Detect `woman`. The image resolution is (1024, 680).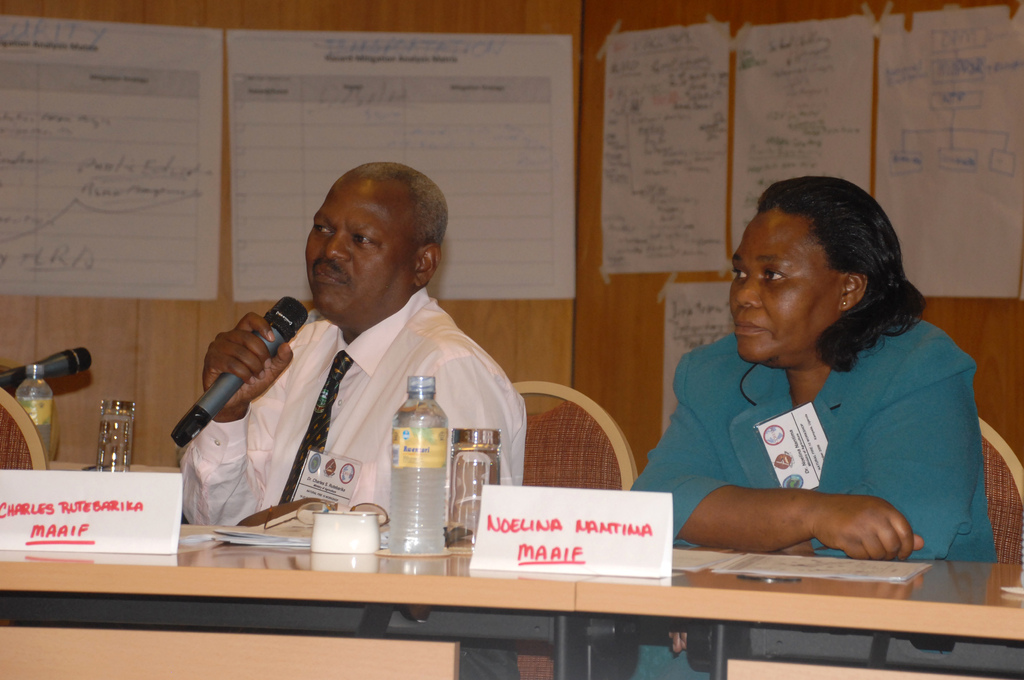
631/177/996/576.
